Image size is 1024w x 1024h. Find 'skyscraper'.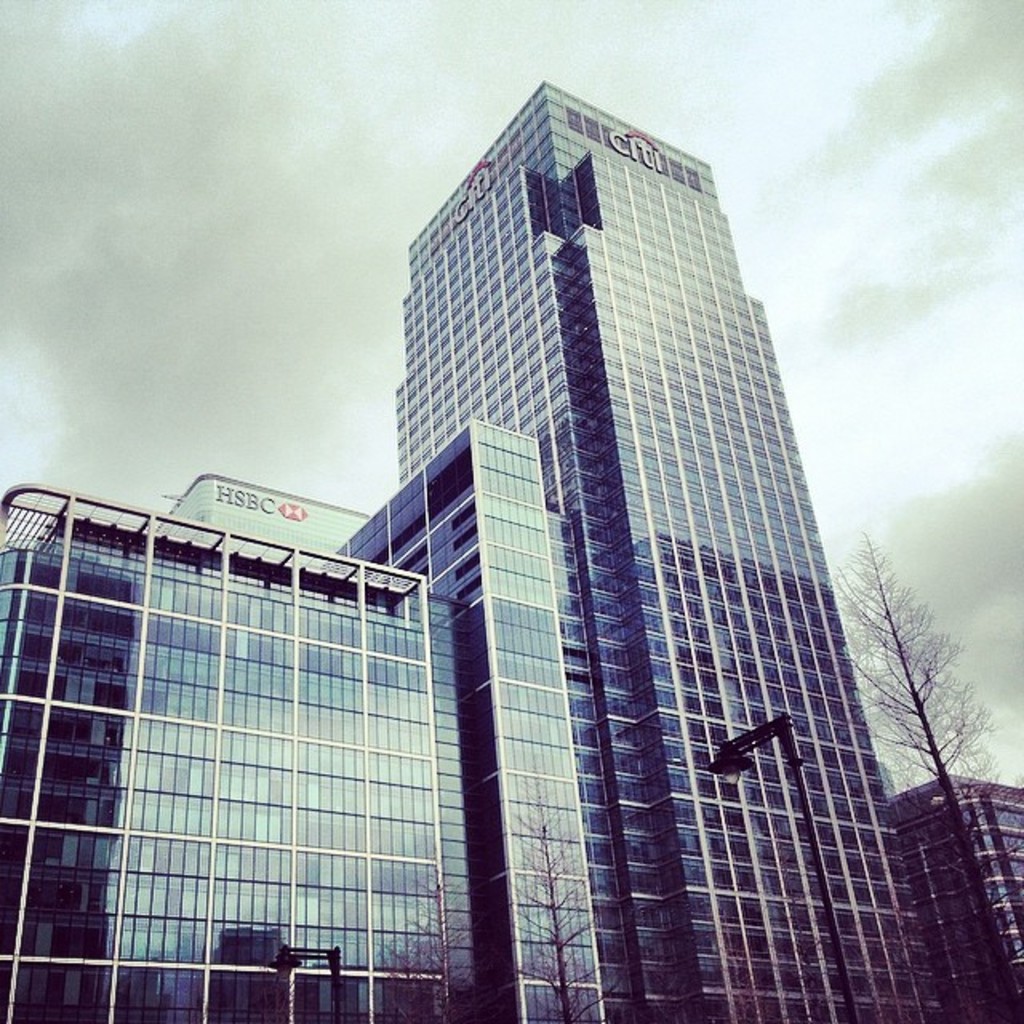
<bbox>888, 771, 1018, 1005</bbox>.
